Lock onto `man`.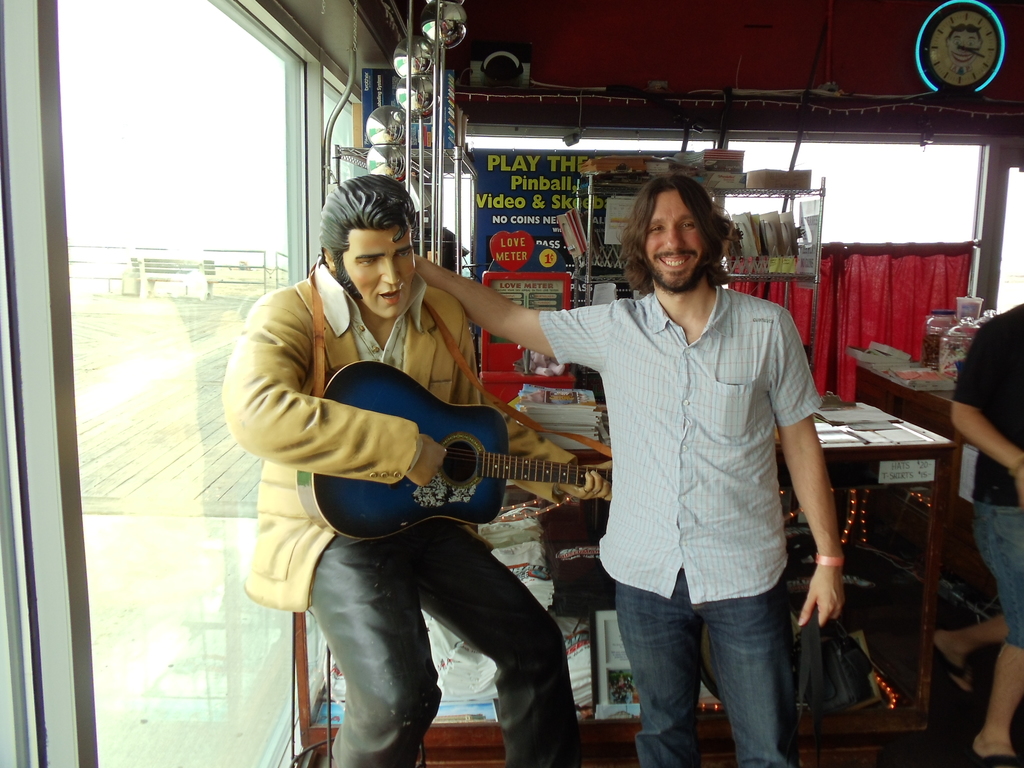
Locked: BBox(246, 197, 593, 755).
